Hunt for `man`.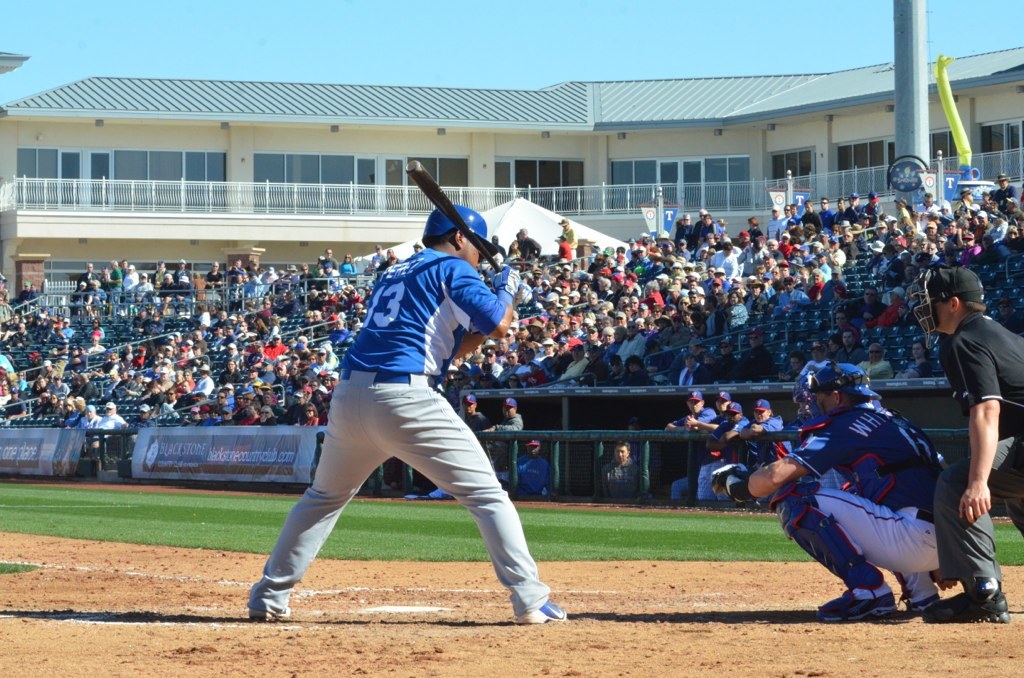
Hunted down at (left=253, top=197, right=555, bottom=654).
